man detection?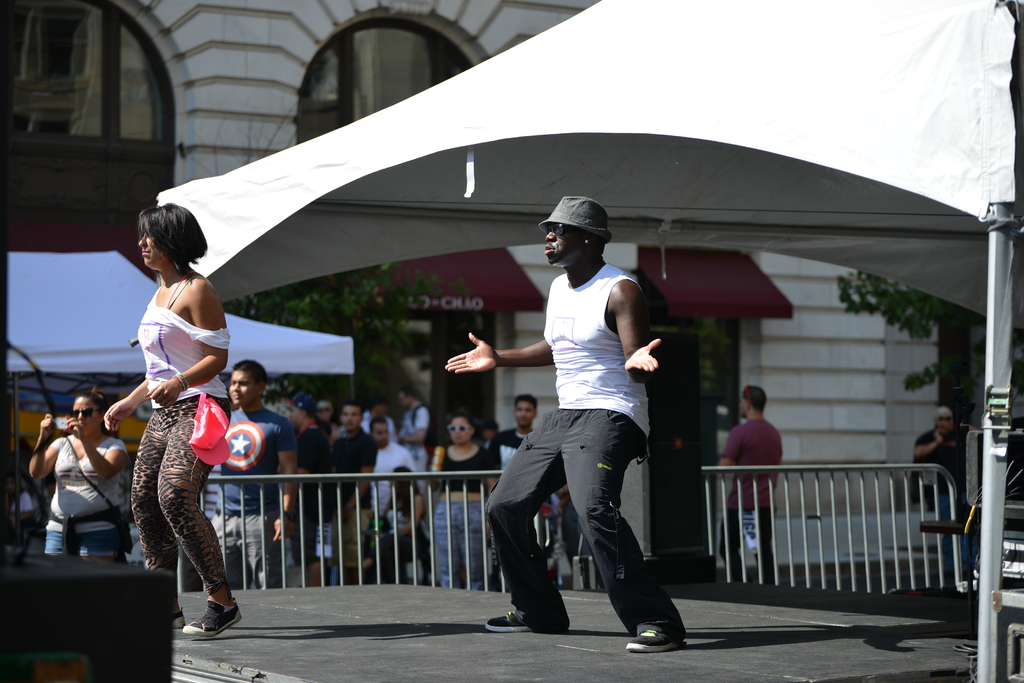
<region>499, 396, 566, 497</region>
